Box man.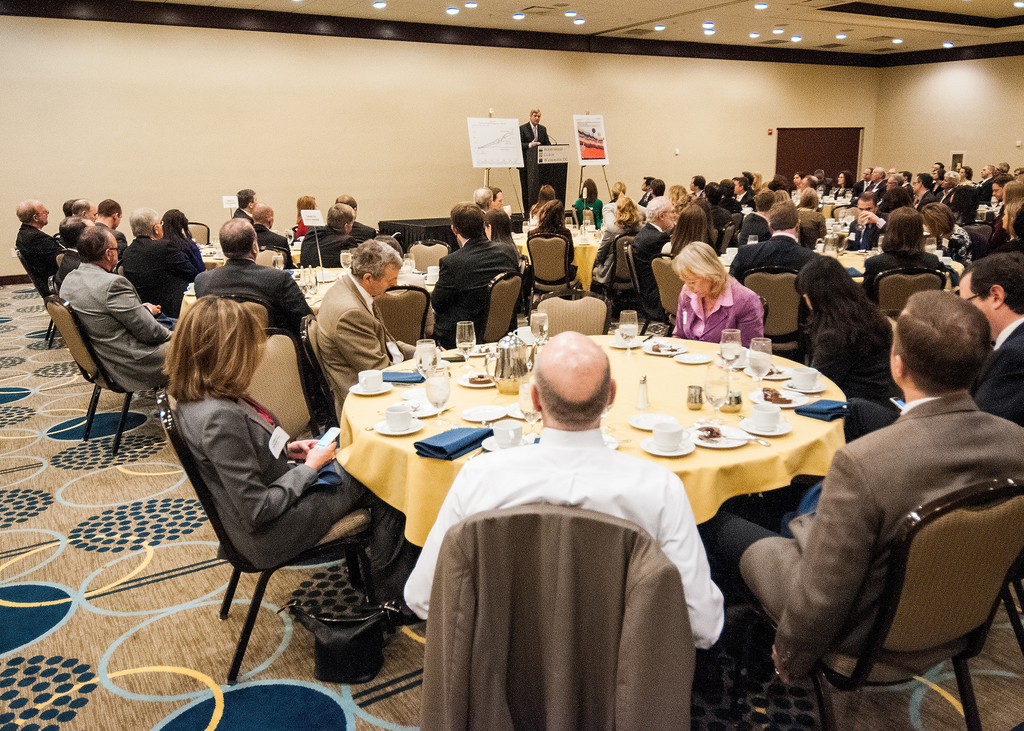
{"left": 470, "top": 185, "right": 491, "bottom": 214}.
